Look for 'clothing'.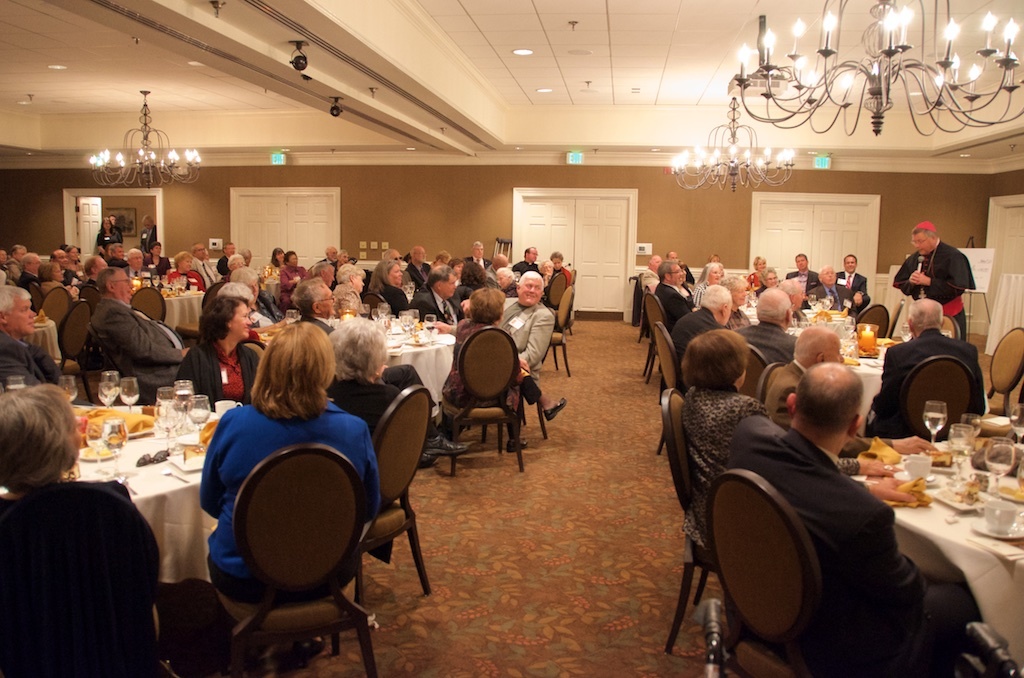
Found: bbox=(411, 290, 451, 324).
